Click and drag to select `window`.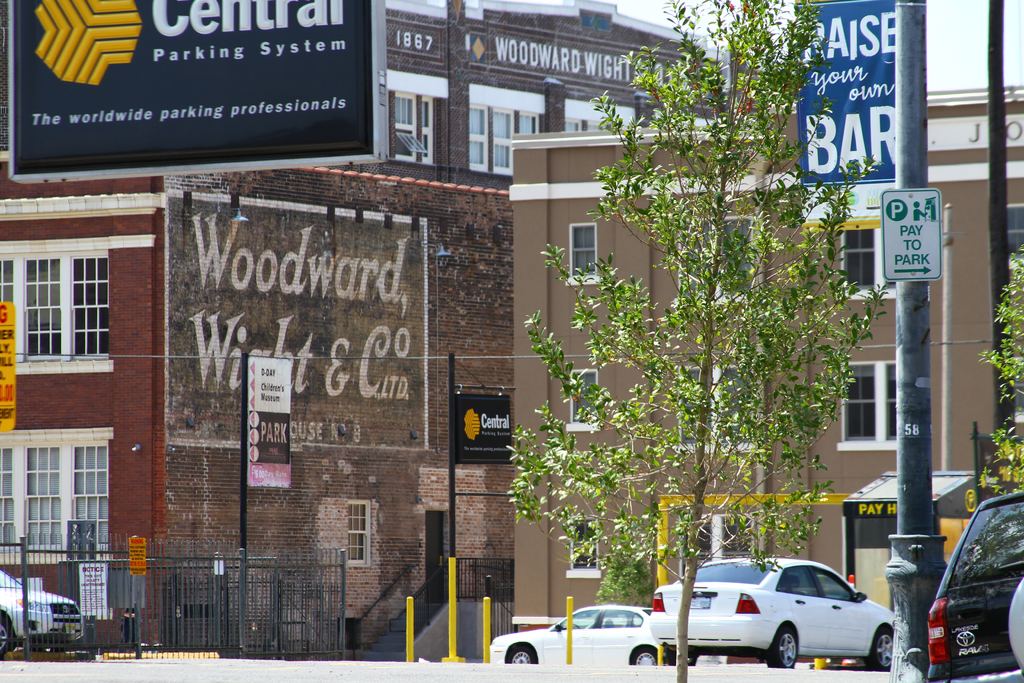
Selection: x1=665, y1=352, x2=766, y2=457.
